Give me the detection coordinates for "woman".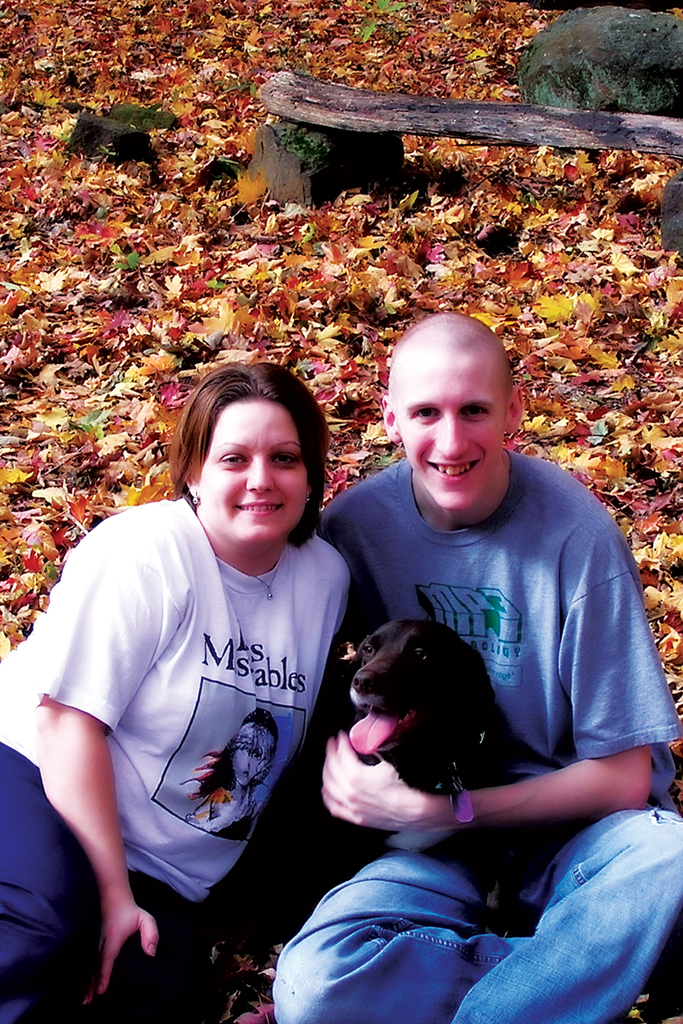
bbox=(0, 374, 366, 1023).
